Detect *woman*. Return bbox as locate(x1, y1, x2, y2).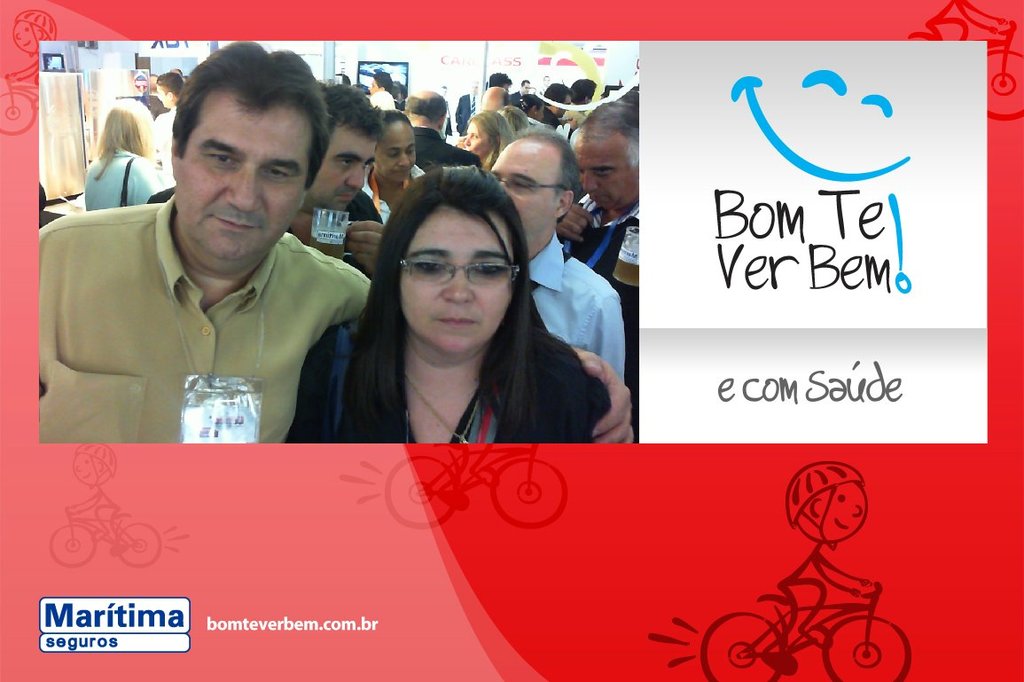
locate(457, 112, 507, 164).
